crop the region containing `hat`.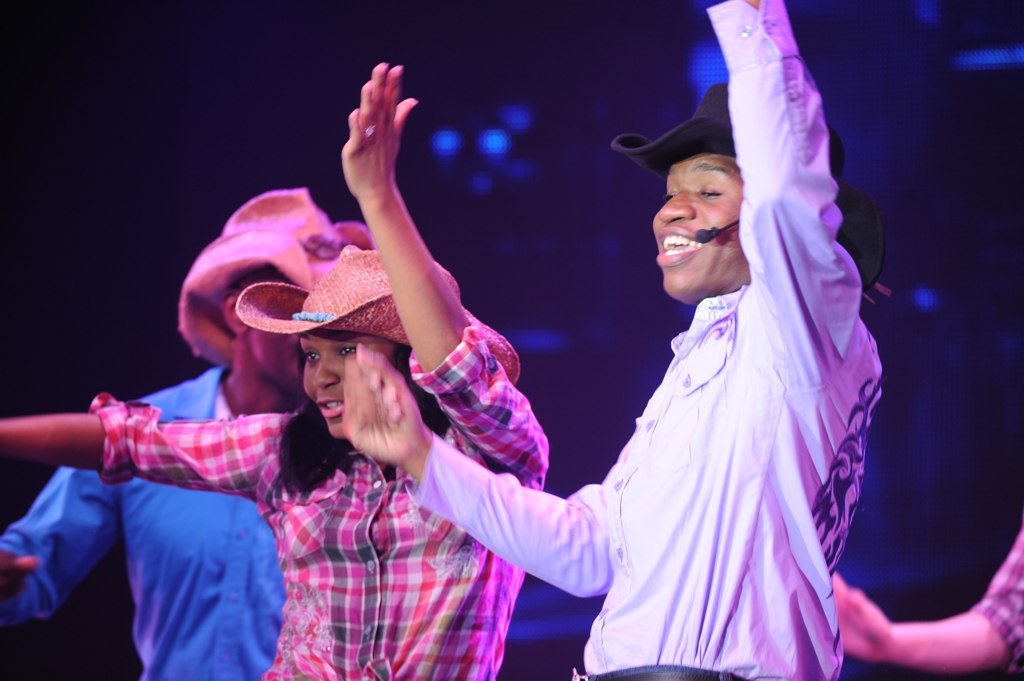
Crop region: detection(174, 184, 371, 372).
